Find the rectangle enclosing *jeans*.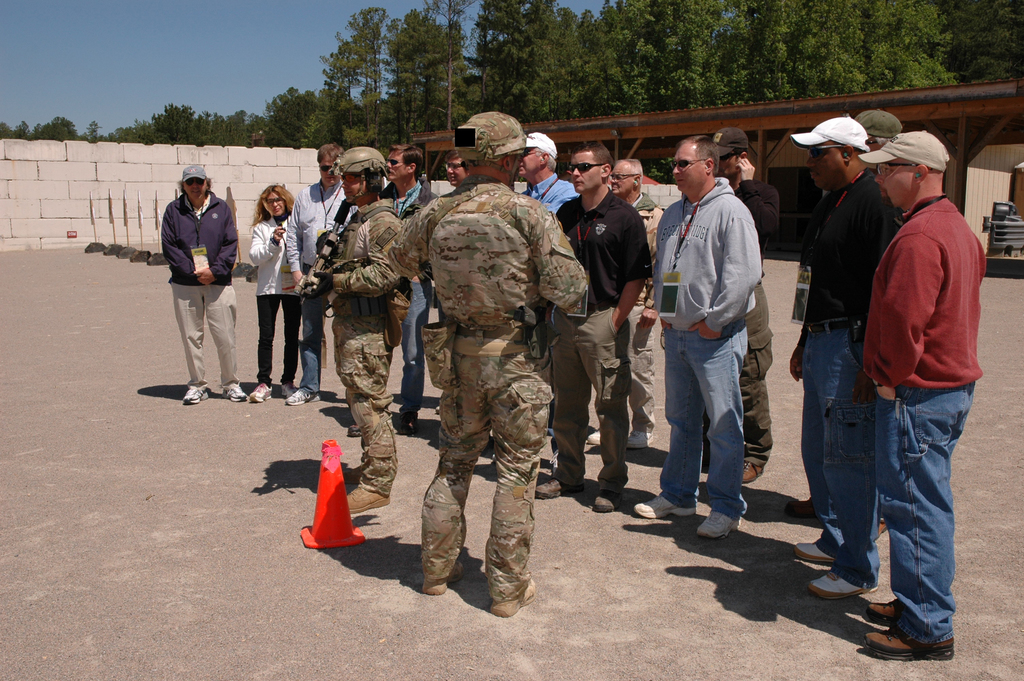
[656,315,748,521].
